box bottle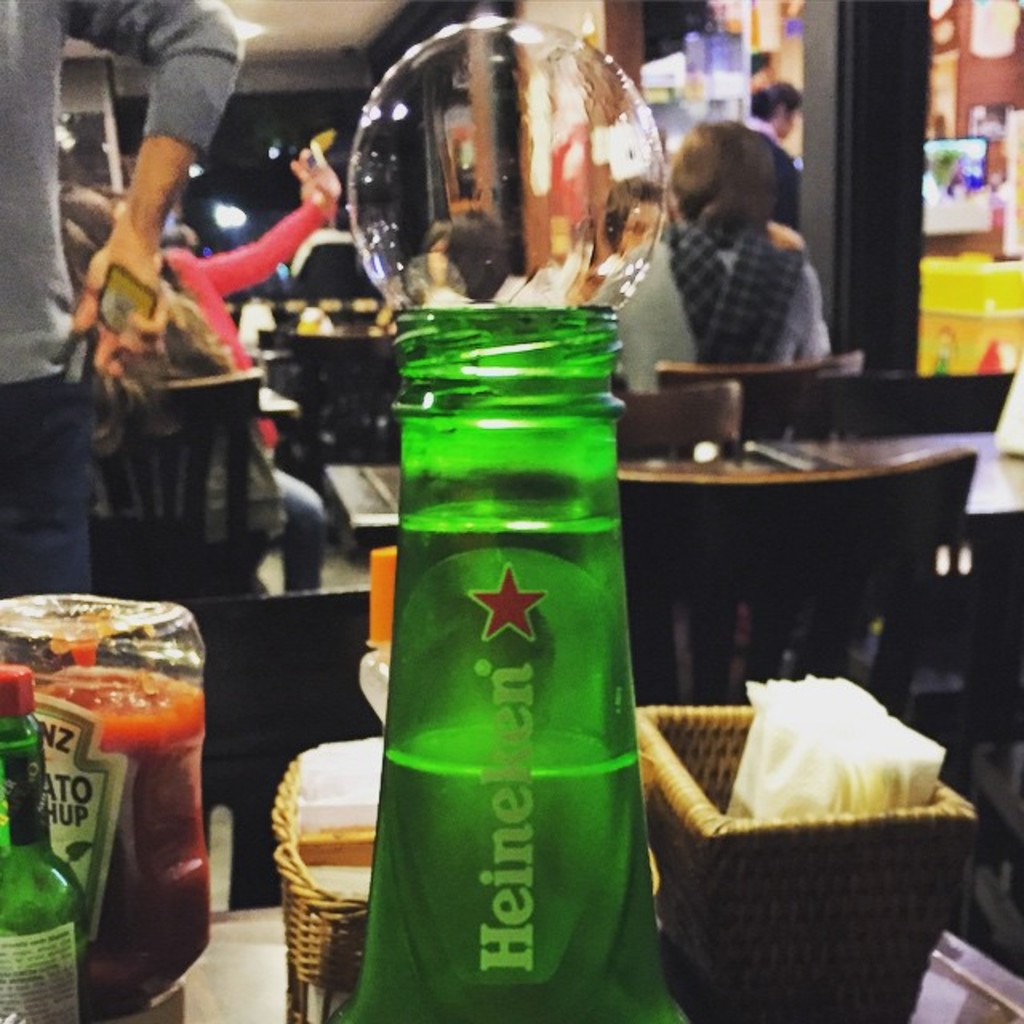
{"x1": 298, "y1": 290, "x2": 661, "y2": 957}
